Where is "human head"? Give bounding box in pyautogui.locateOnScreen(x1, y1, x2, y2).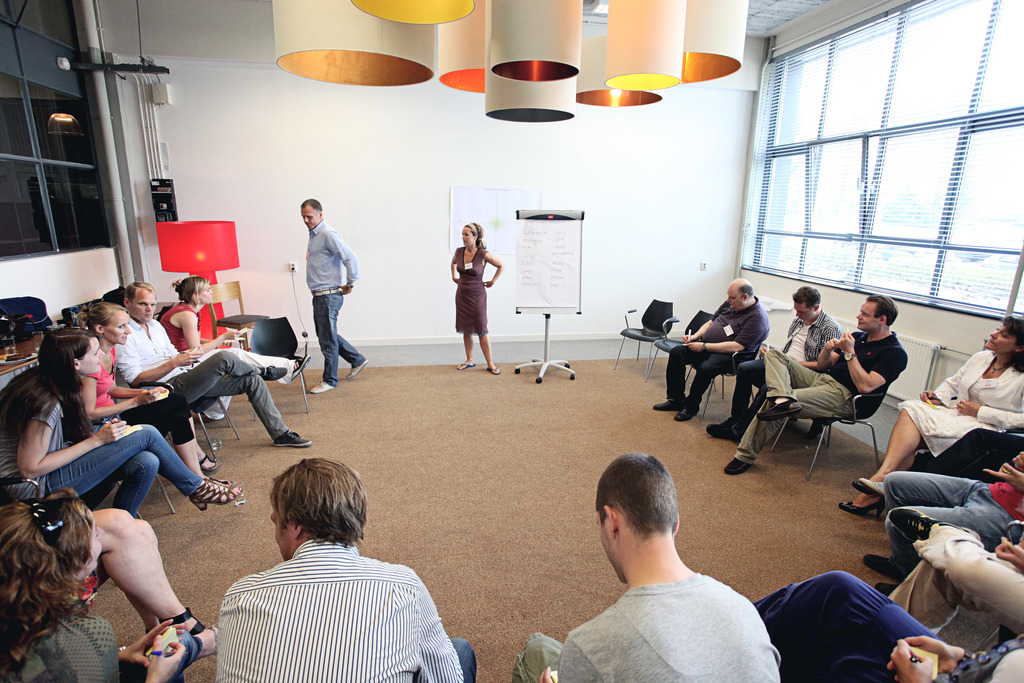
pyautogui.locateOnScreen(80, 302, 131, 346).
